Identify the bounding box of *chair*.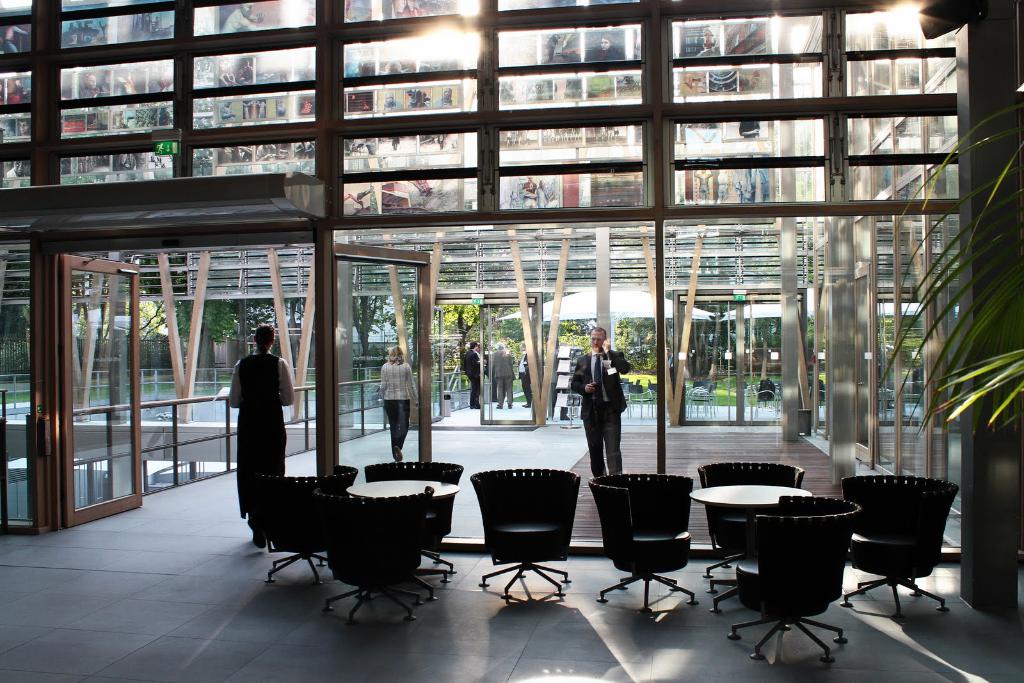
586/472/700/618.
